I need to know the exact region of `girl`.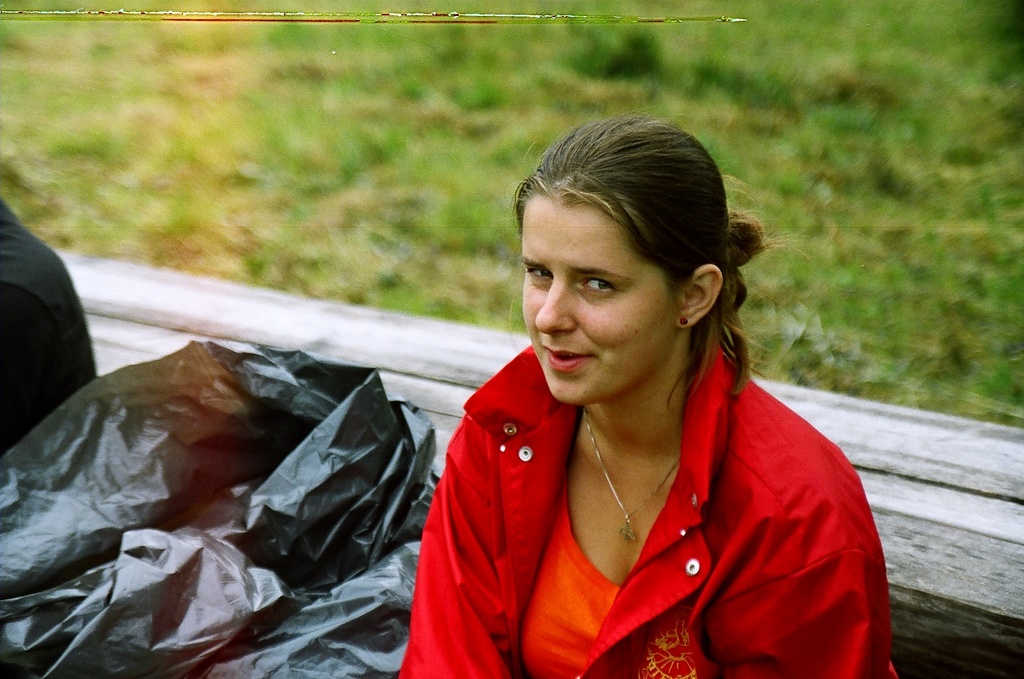
Region: 393/109/903/678.
